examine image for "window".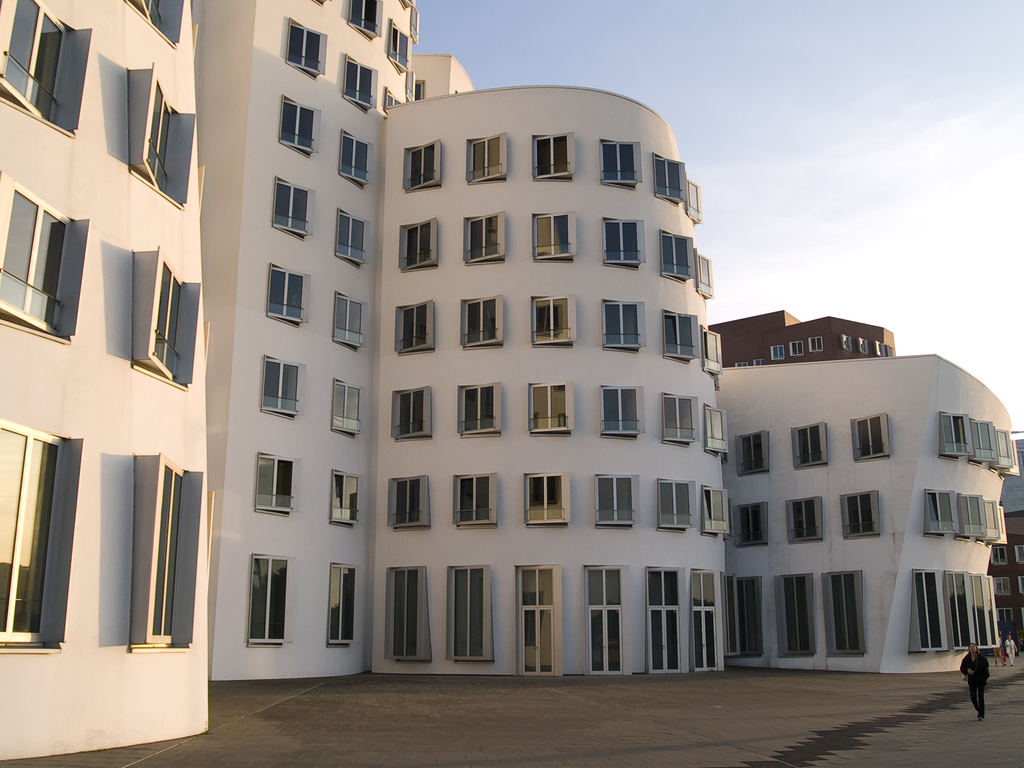
Examination result: [788, 423, 830, 469].
